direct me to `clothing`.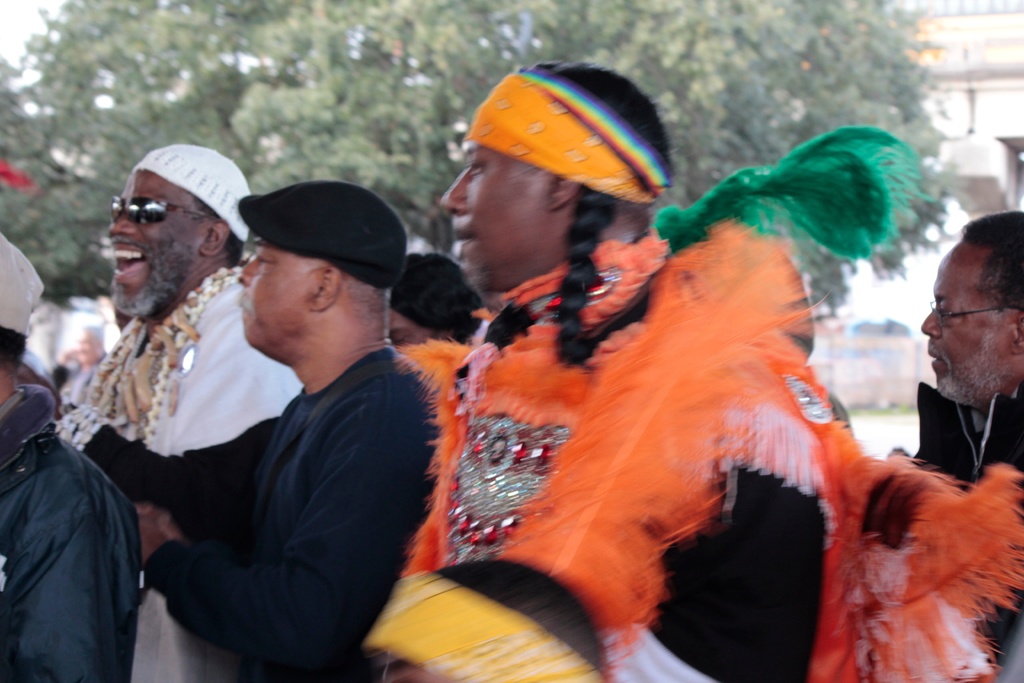
Direction: 82/342/439/682.
